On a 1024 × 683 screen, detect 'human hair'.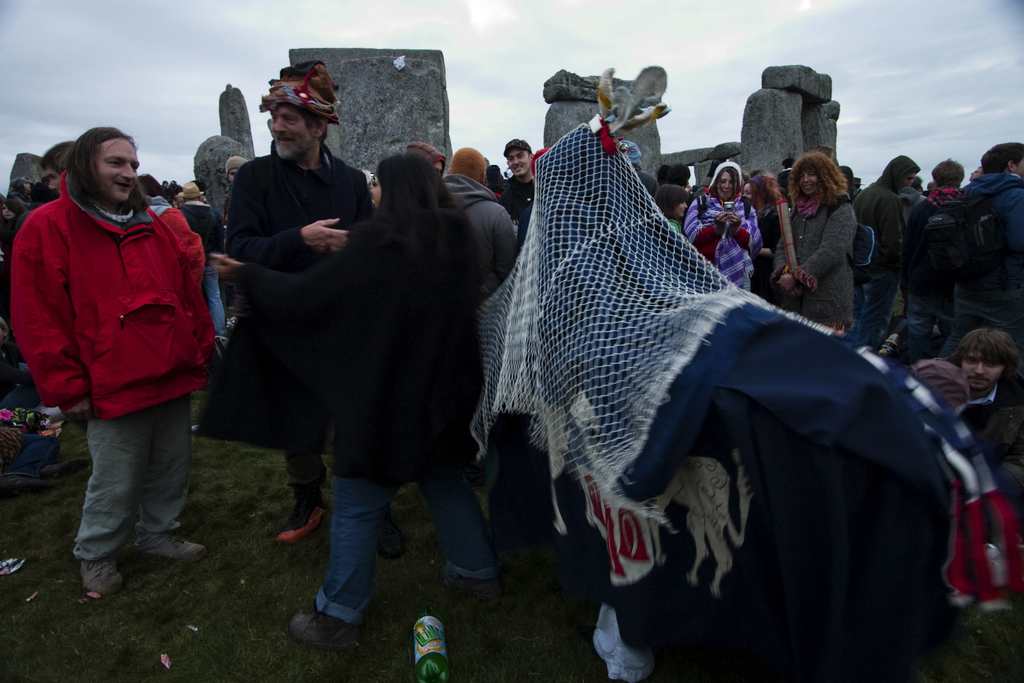
[left=656, top=183, right=689, bottom=221].
